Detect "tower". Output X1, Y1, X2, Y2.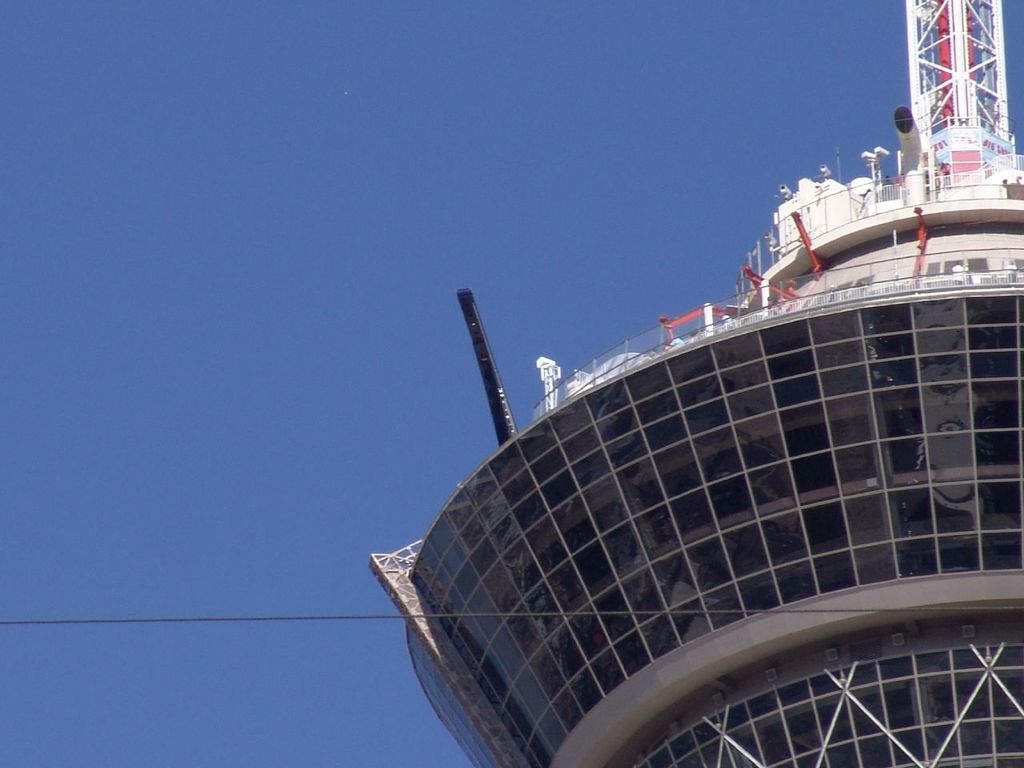
368, 0, 1023, 767.
